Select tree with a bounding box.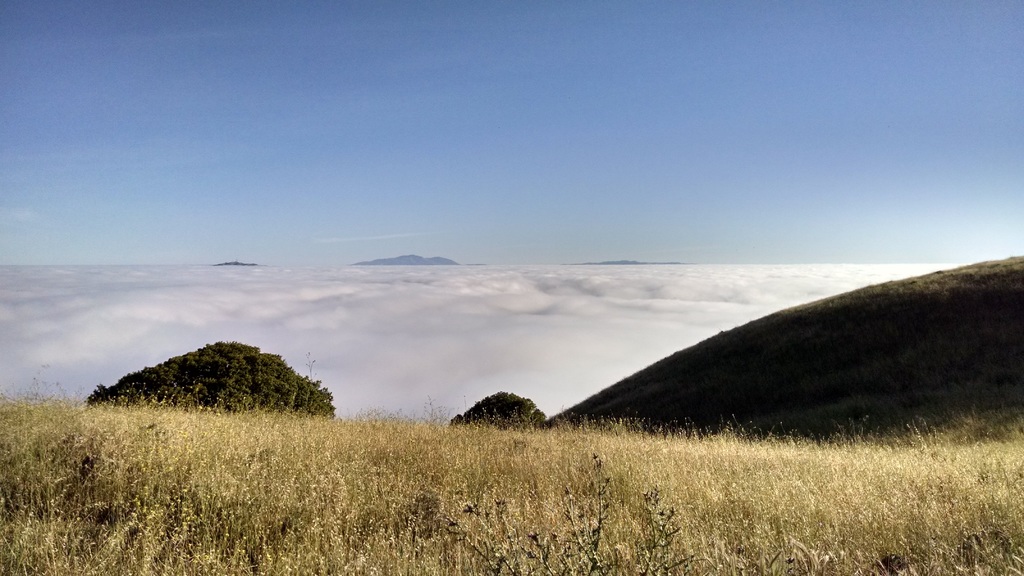
(79,333,352,434).
